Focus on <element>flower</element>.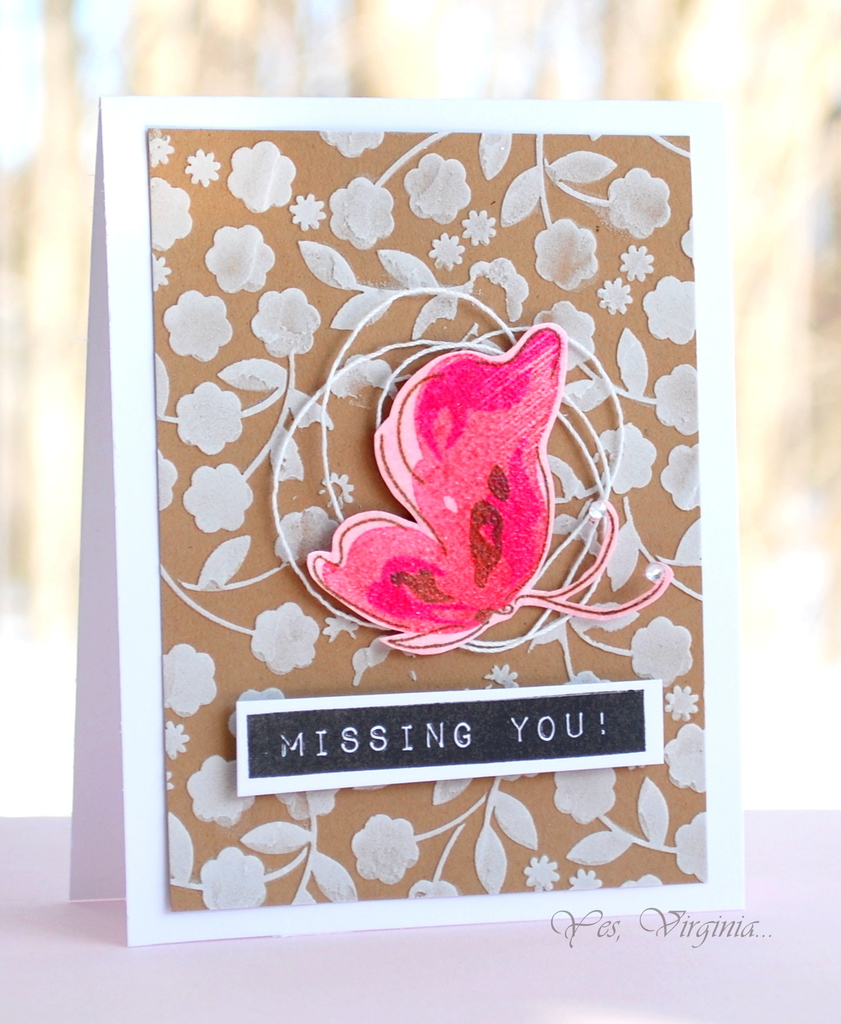
Focused at 532 214 600 286.
